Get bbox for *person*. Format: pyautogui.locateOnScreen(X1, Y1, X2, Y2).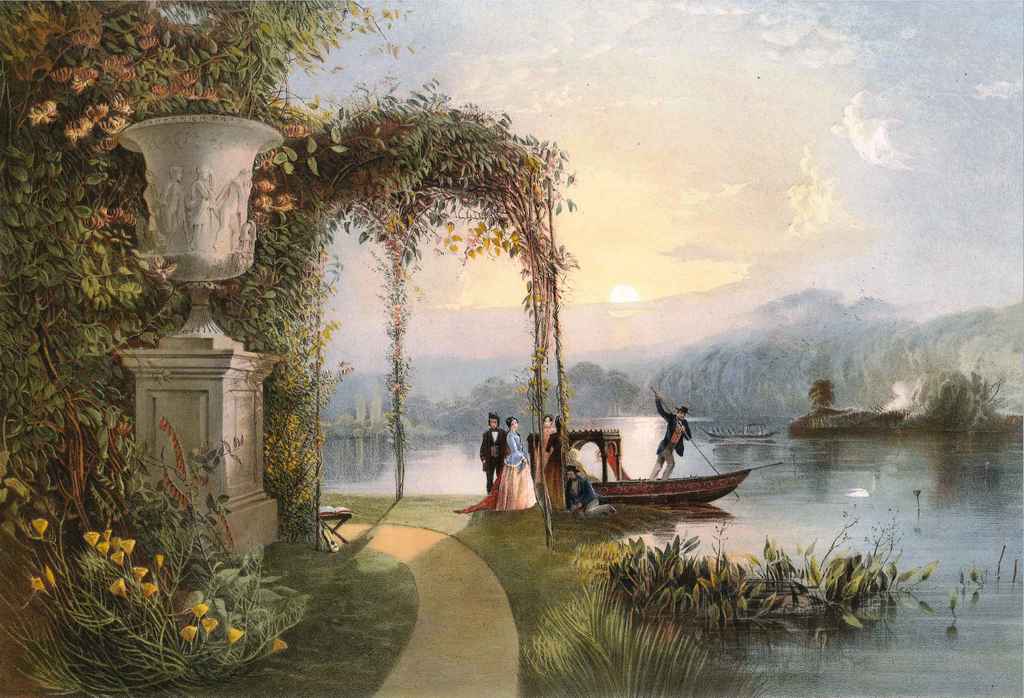
pyautogui.locateOnScreen(530, 415, 565, 508).
